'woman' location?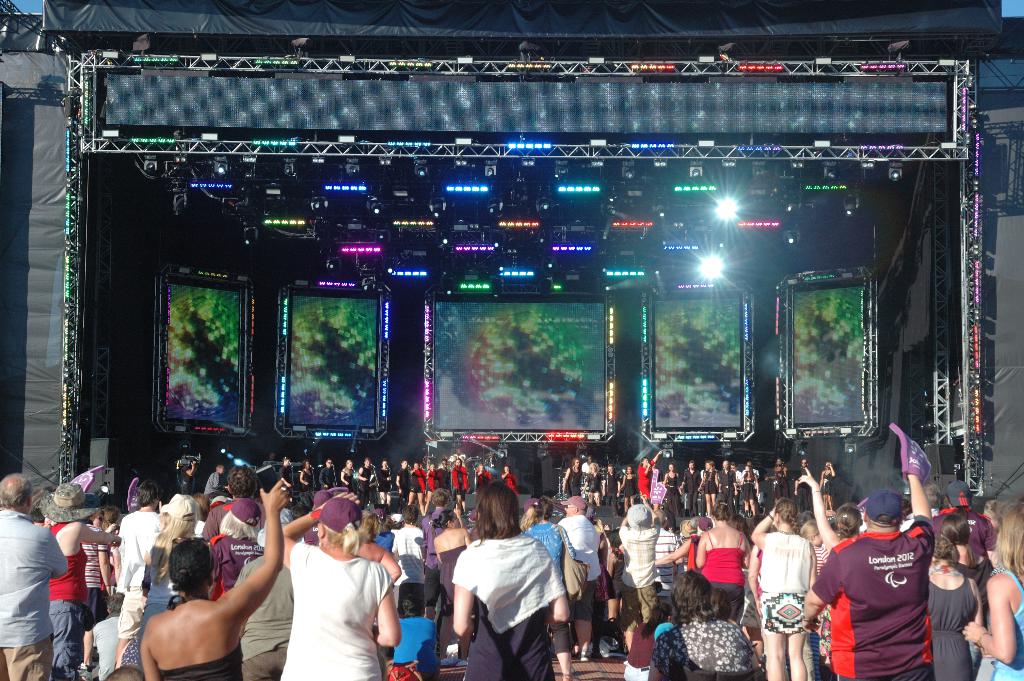
280, 487, 404, 680
